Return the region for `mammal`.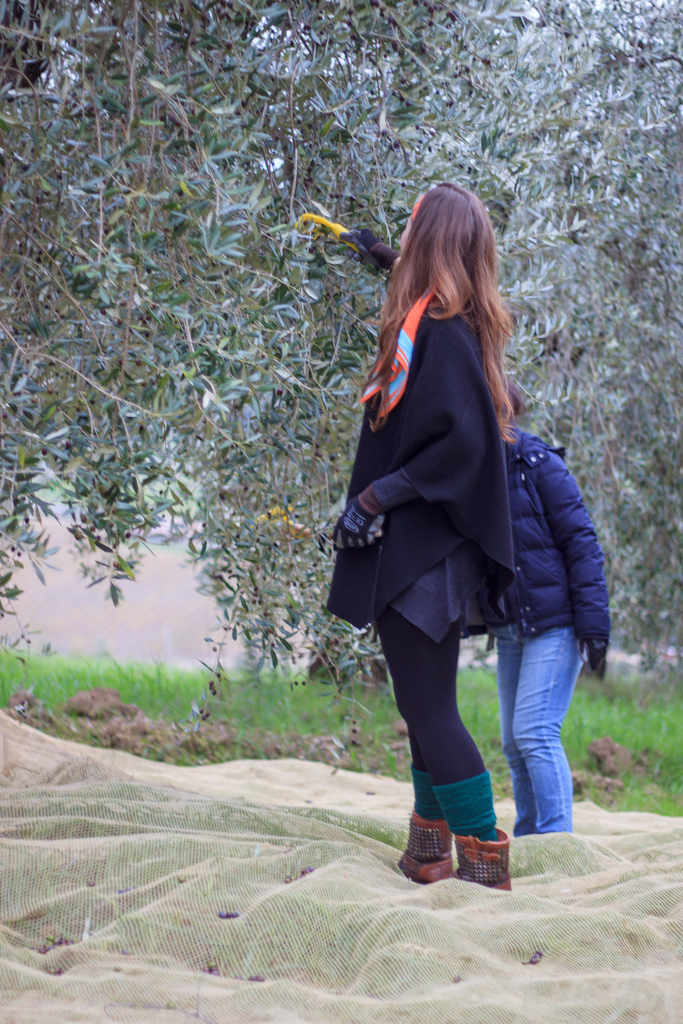
(299, 144, 613, 848).
